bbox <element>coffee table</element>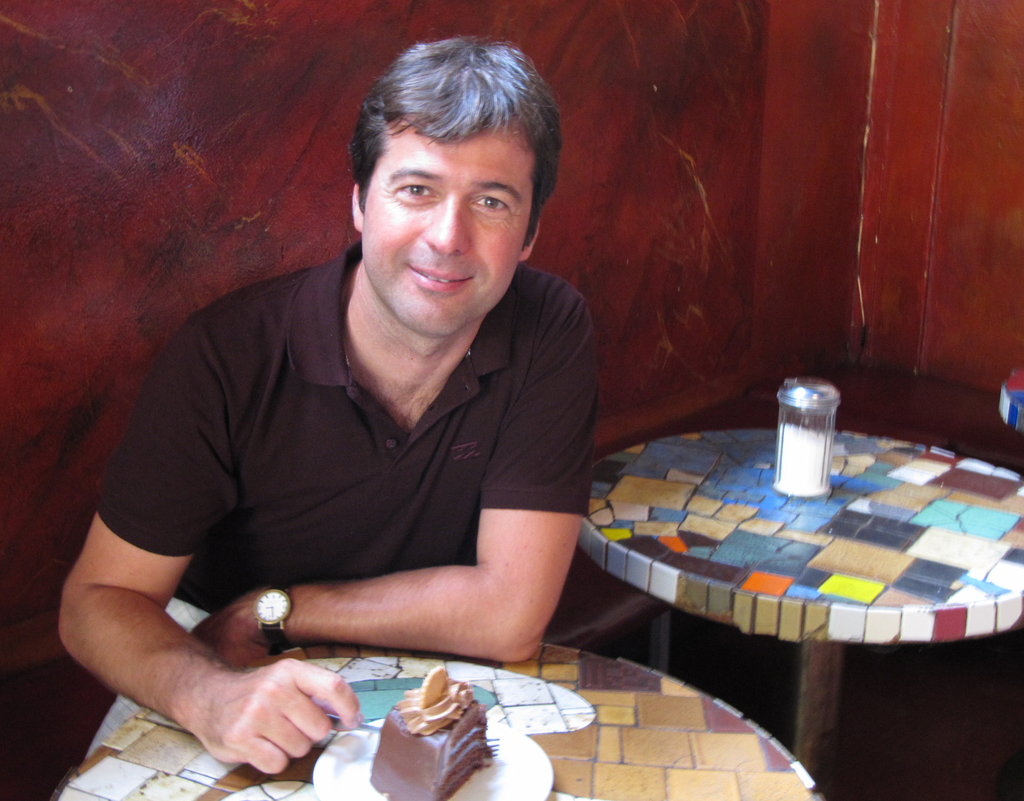
x1=54, y1=644, x2=827, y2=800
